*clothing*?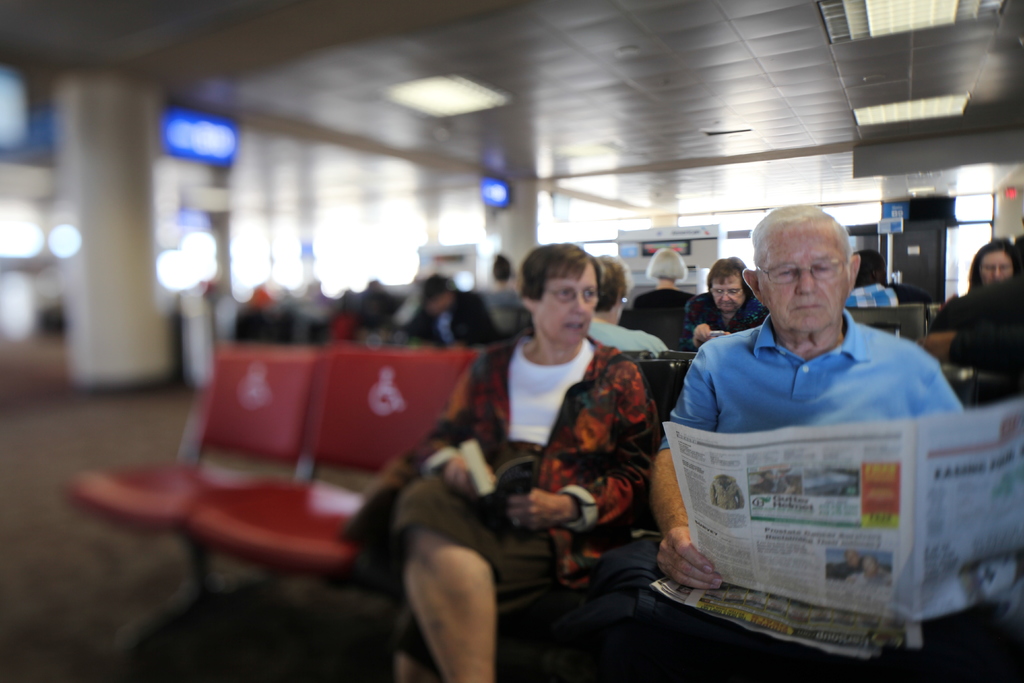
(344,330,671,654)
